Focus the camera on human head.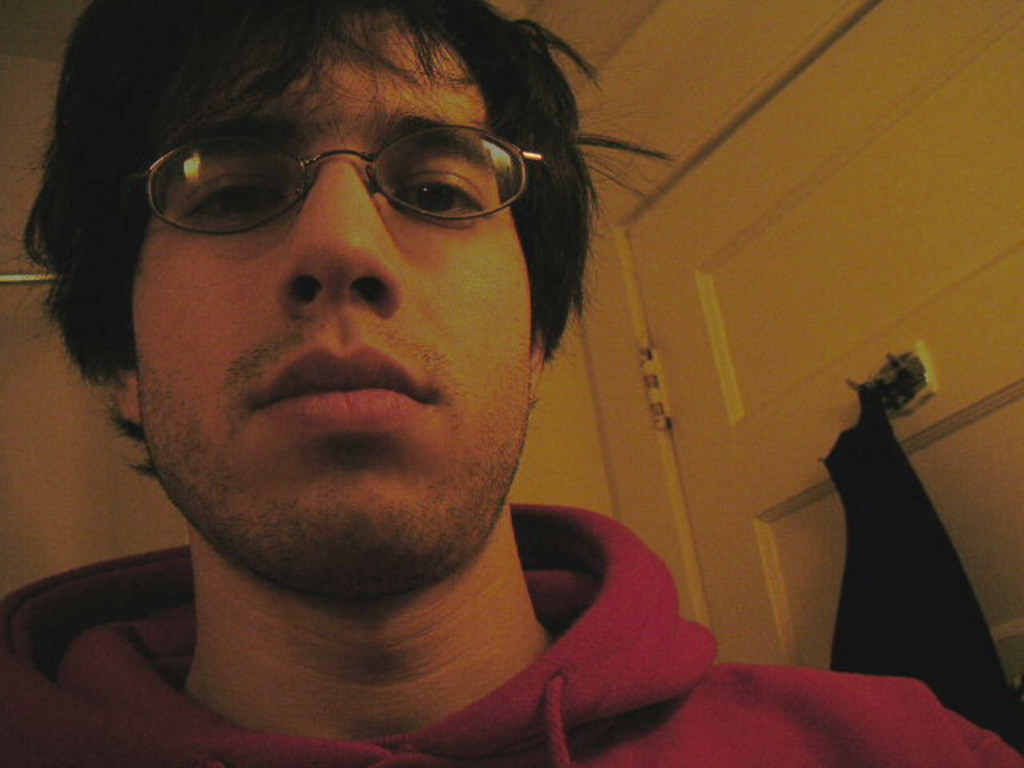
Focus region: x1=67, y1=0, x2=571, y2=554.
